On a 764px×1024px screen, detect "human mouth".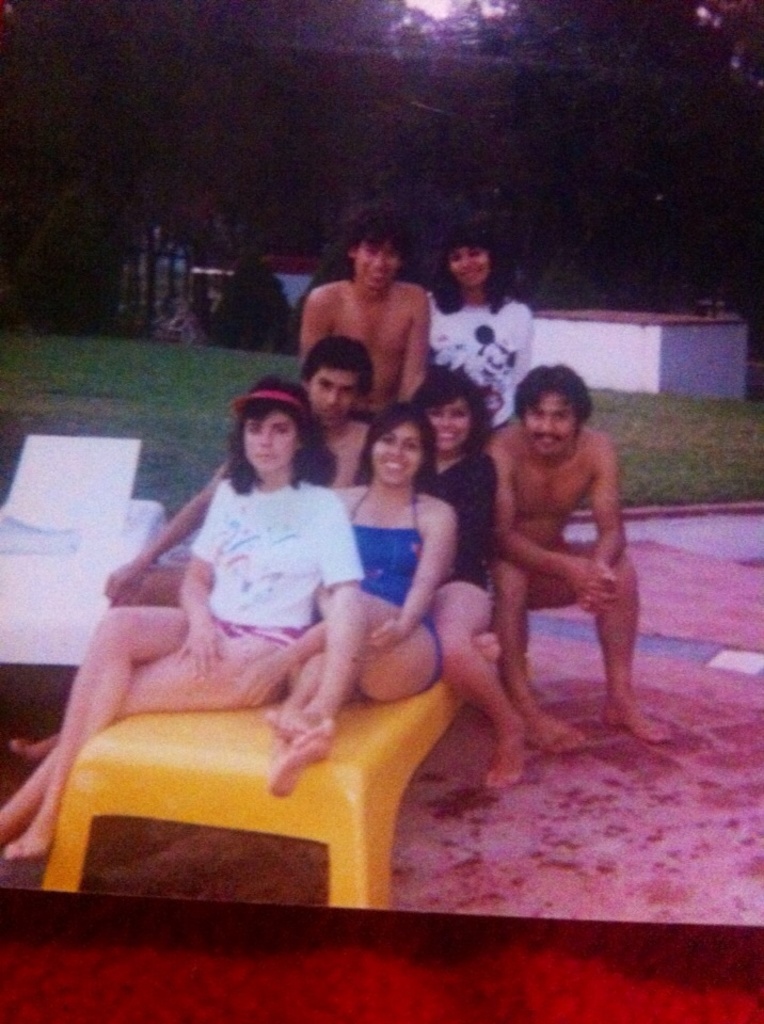
rect(369, 271, 383, 276).
